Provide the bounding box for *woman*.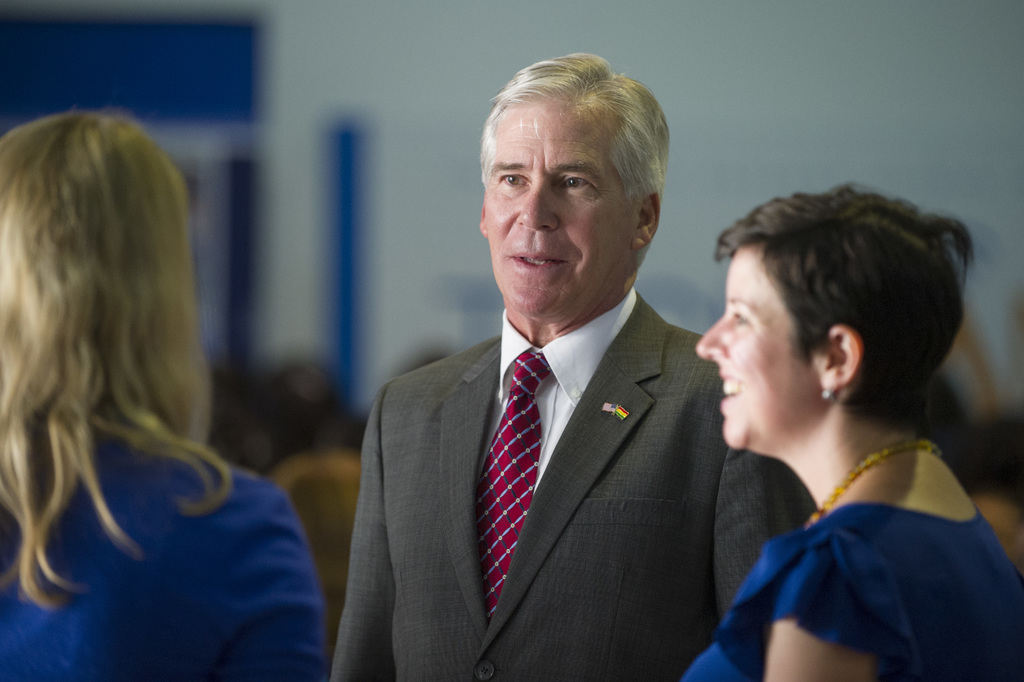
{"left": 0, "top": 101, "right": 333, "bottom": 680}.
